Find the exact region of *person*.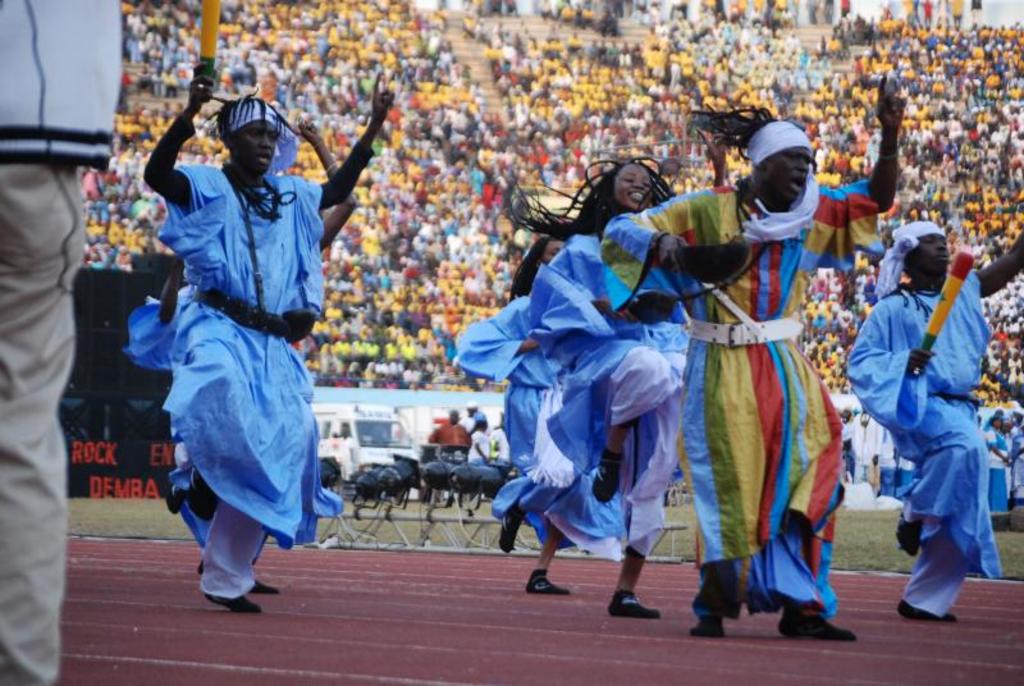
Exact region: [x1=453, y1=235, x2=630, y2=598].
